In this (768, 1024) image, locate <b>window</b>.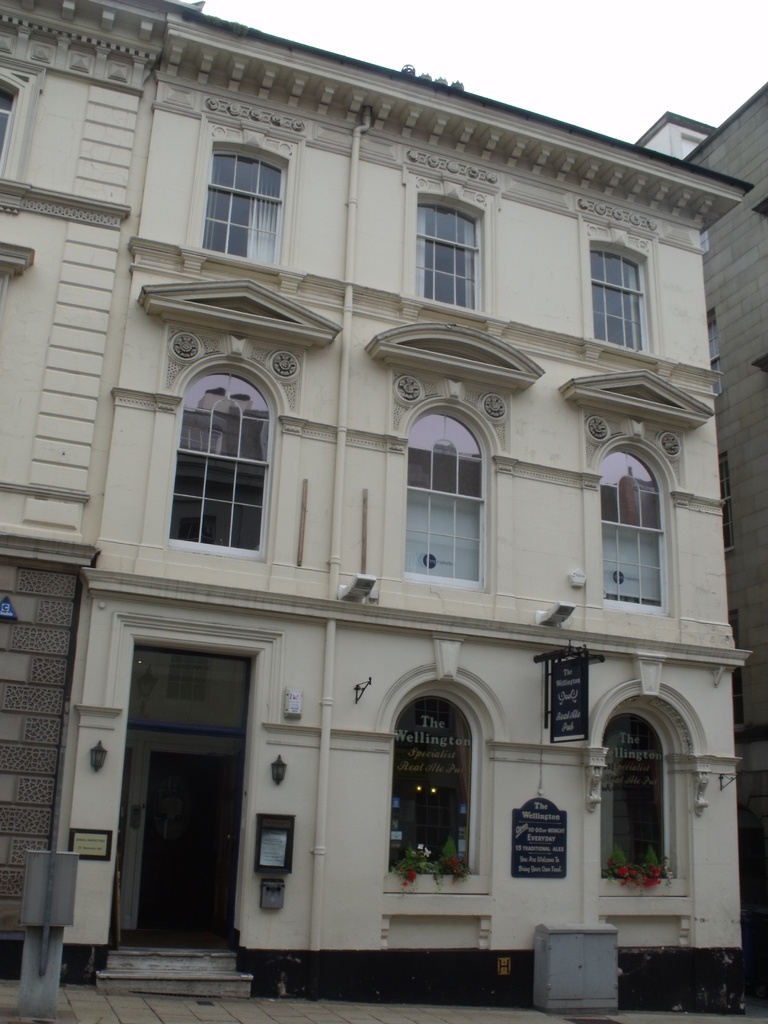
Bounding box: (left=174, top=351, right=286, bottom=563).
